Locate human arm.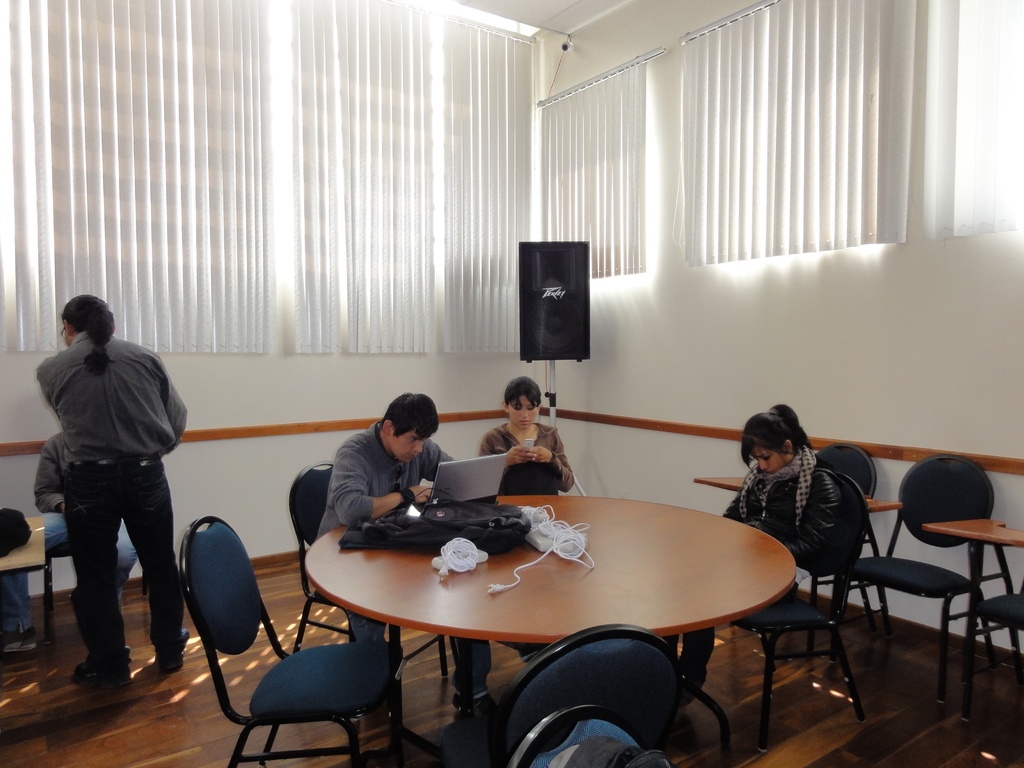
Bounding box: [left=157, top=372, right=201, bottom=446].
